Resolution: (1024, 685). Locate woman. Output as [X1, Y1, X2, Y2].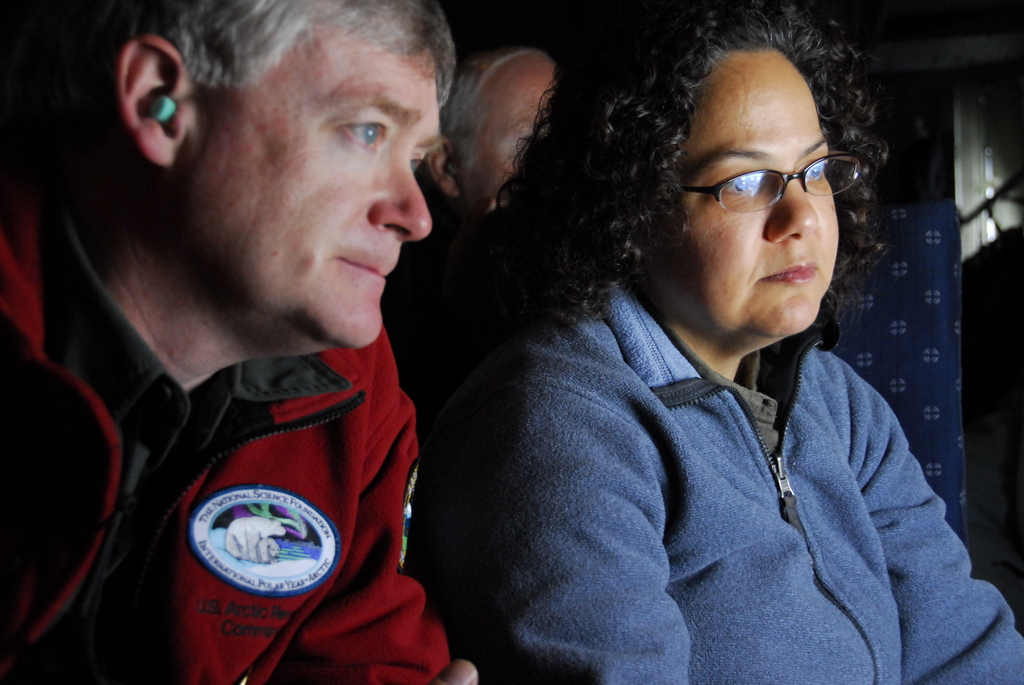
[303, 32, 971, 681].
